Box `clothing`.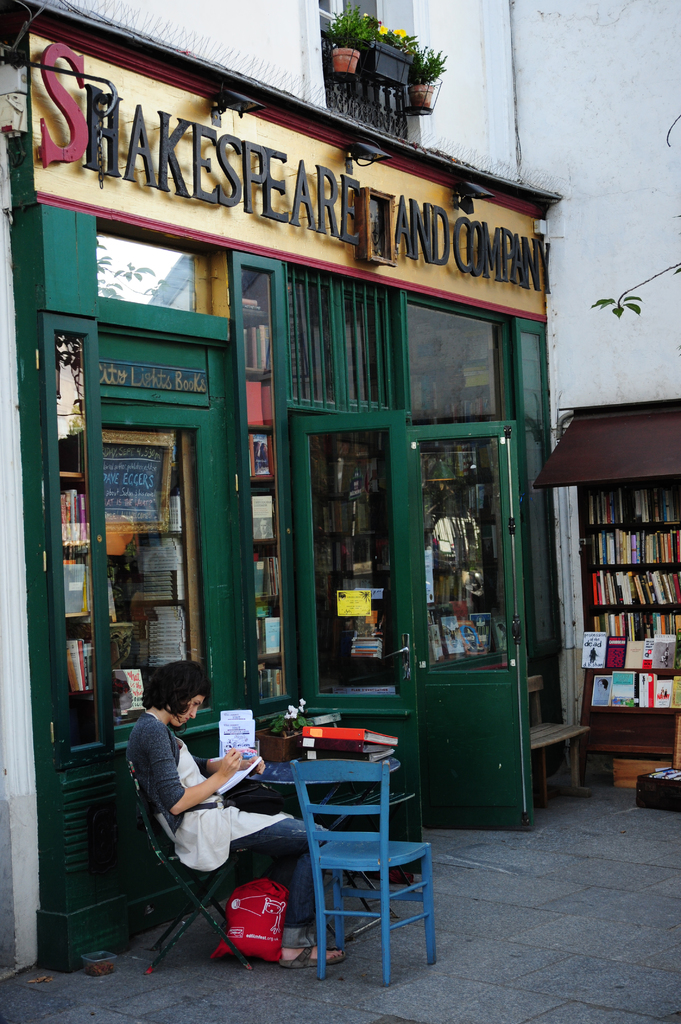
rect(123, 719, 350, 947).
